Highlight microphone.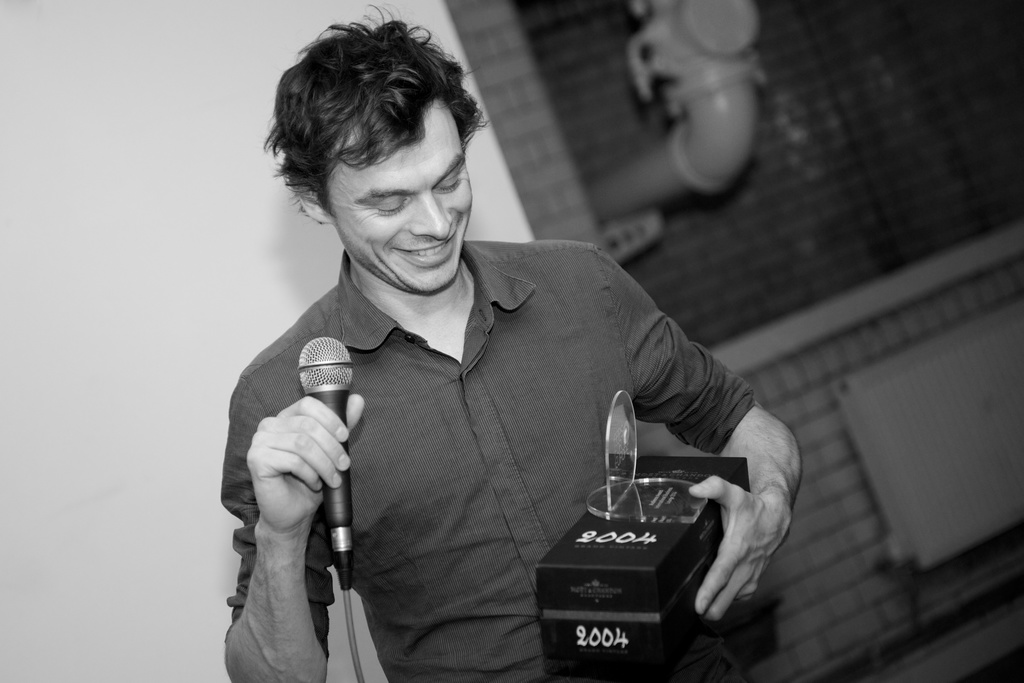
Highlighted region: {"x1": 296, "y1": 333, "x2": 353, "y2": 527}.
